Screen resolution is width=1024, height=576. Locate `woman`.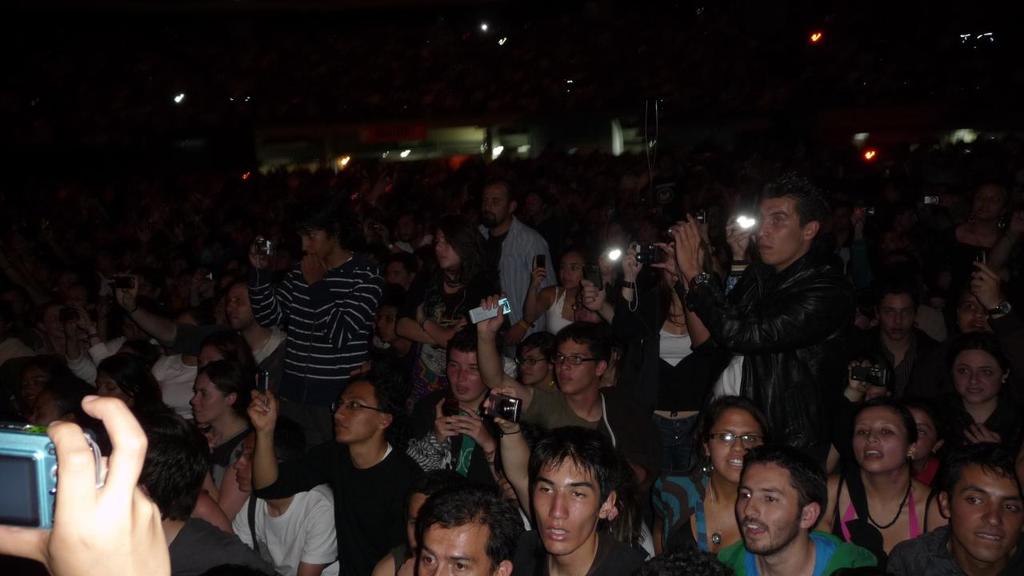
[left=188, top=356, right=254, bottom=471].
